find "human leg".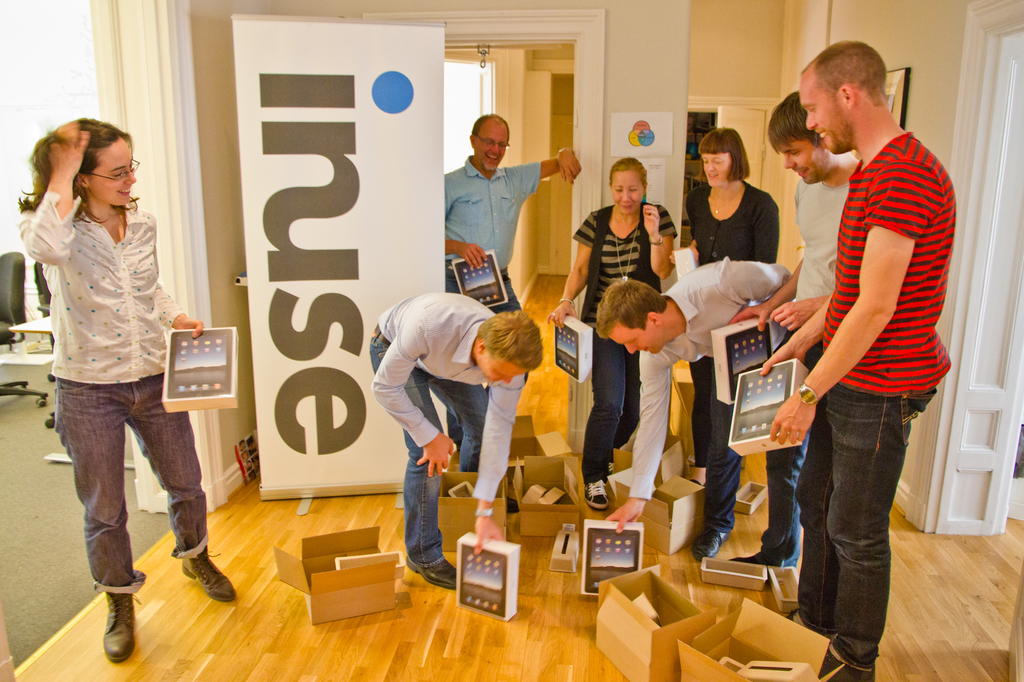
{"x1": 368, "y1": 317, "x2": 456, "y2": 587}.
